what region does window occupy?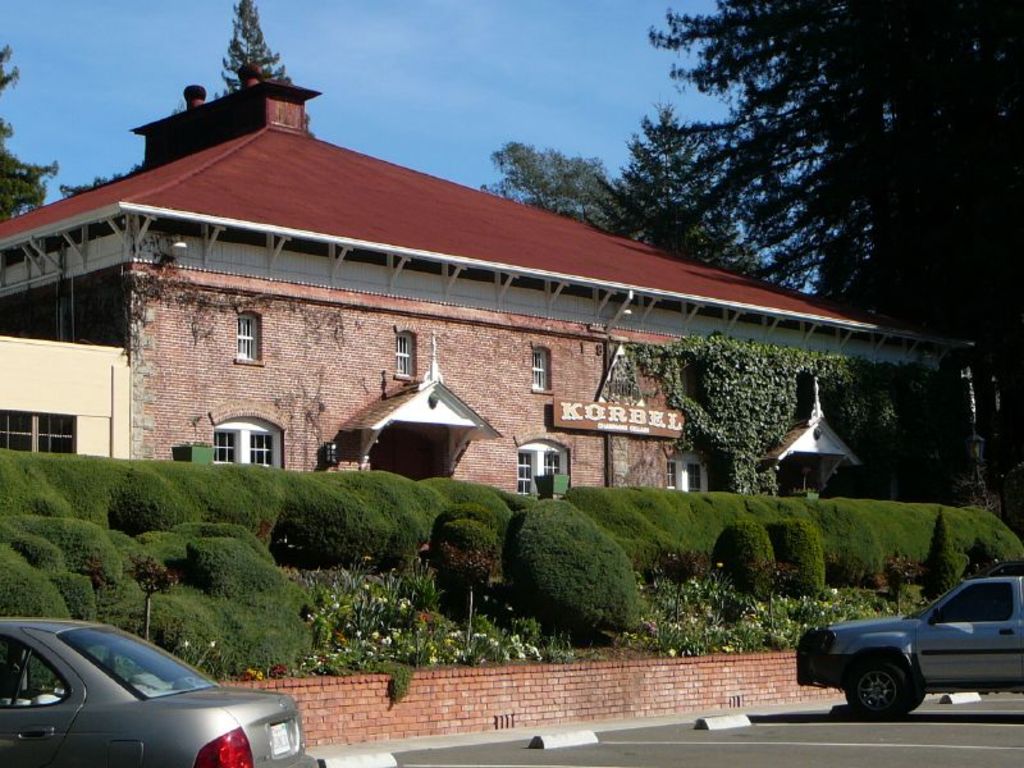
BBox(667, 444, 712, 488).
